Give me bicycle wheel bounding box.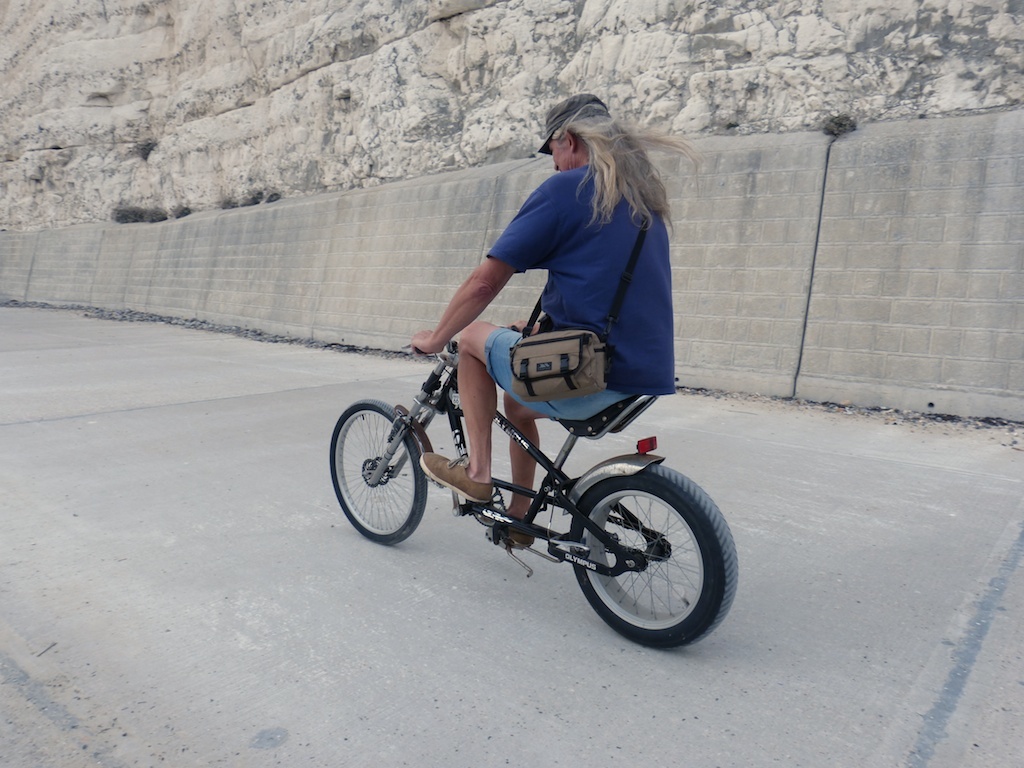
(565,463,738,653).
